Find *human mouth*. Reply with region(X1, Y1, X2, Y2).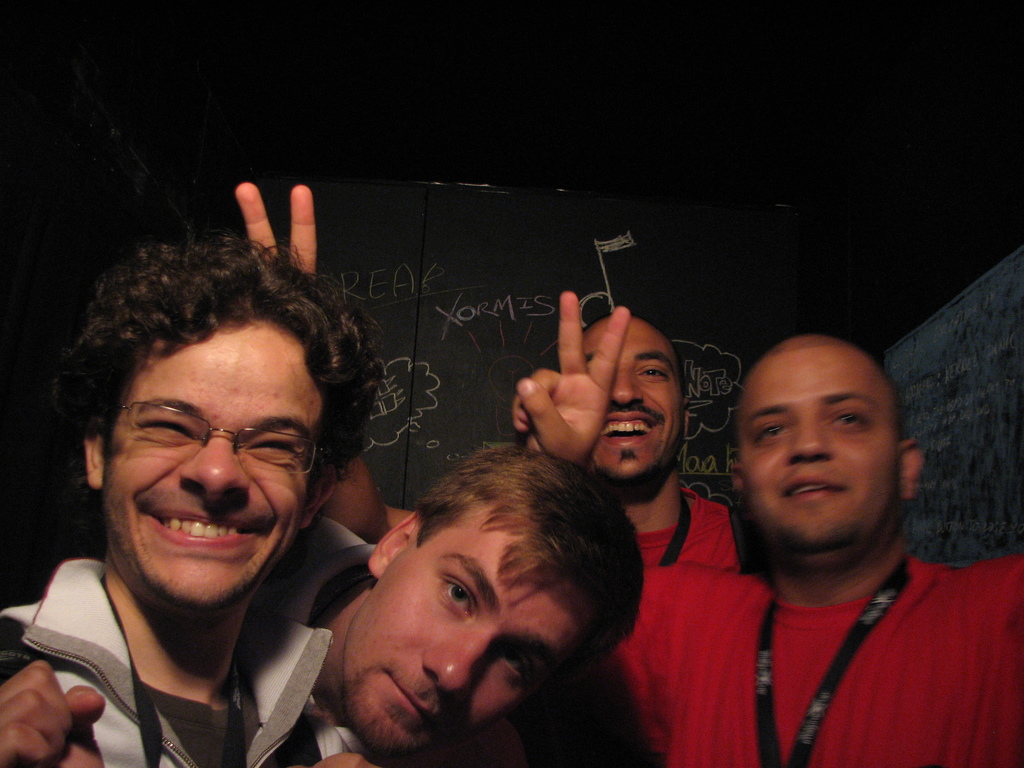
region(385, 671, 448, 730).
